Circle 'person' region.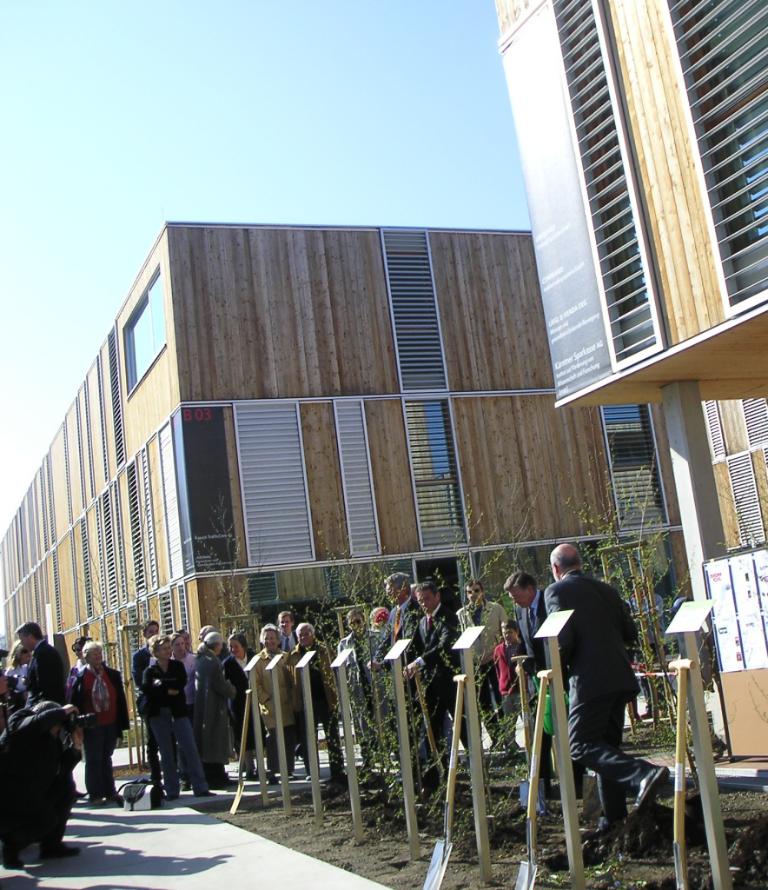
Region: 66:639:134:805.
